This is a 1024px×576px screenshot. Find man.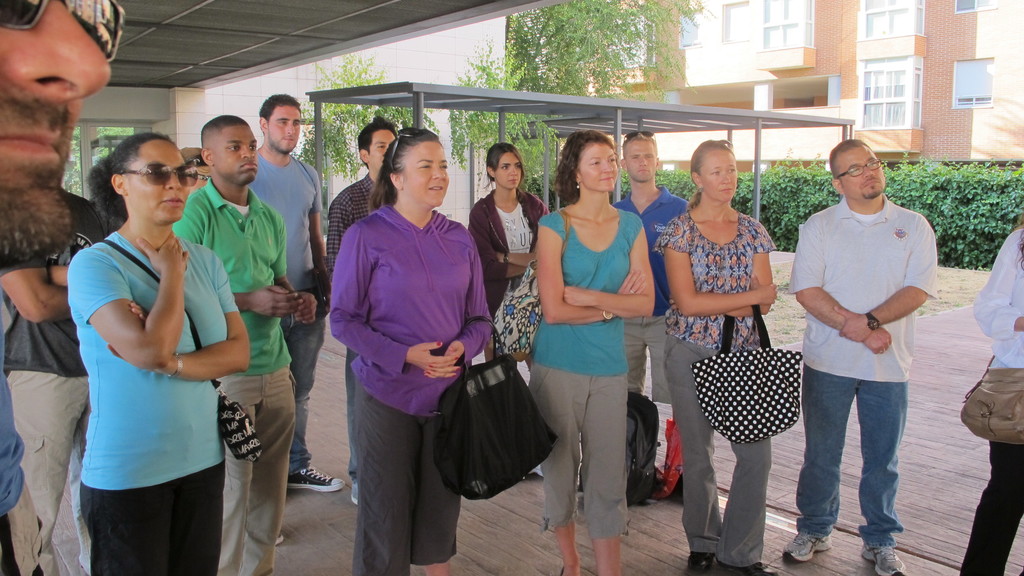
Bounding box: {"x1": 783, "y1": 136, "x2": 934, "y2": 573}.
